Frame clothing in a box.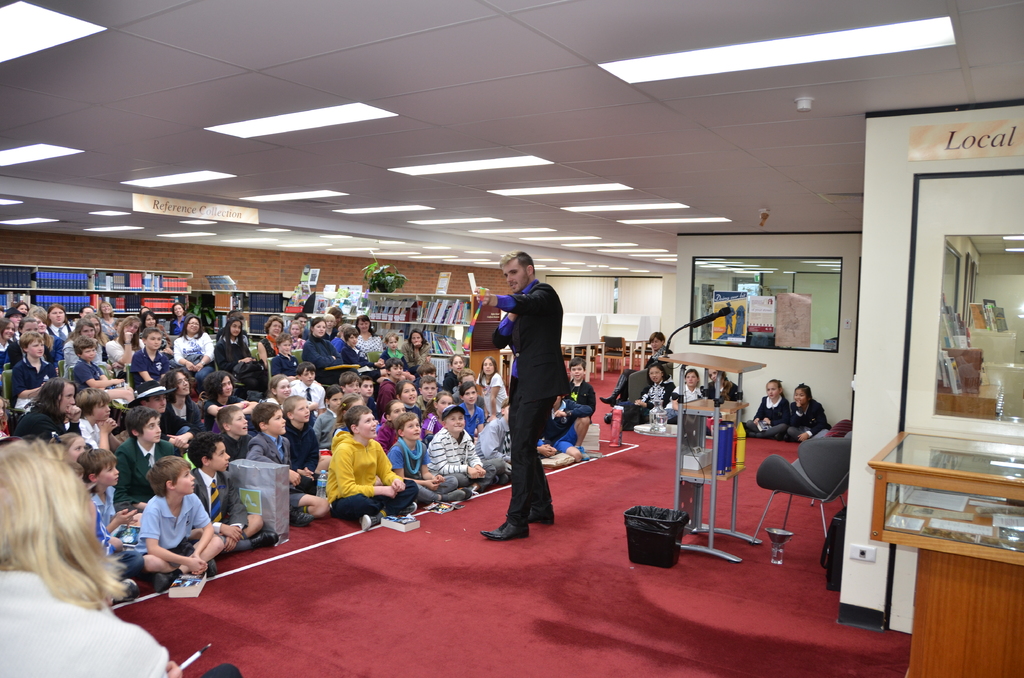
detection(0, 341, 14, 364).
